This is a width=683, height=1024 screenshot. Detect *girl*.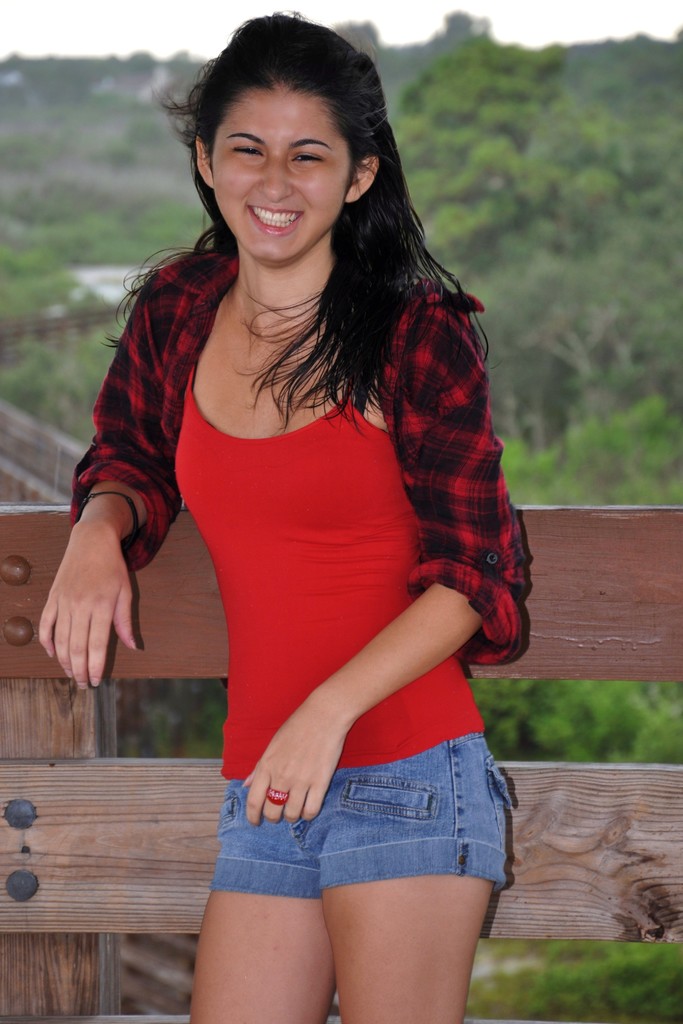
{"left": 39, "top": 15, "right": 535, "bottom": 1023}.
